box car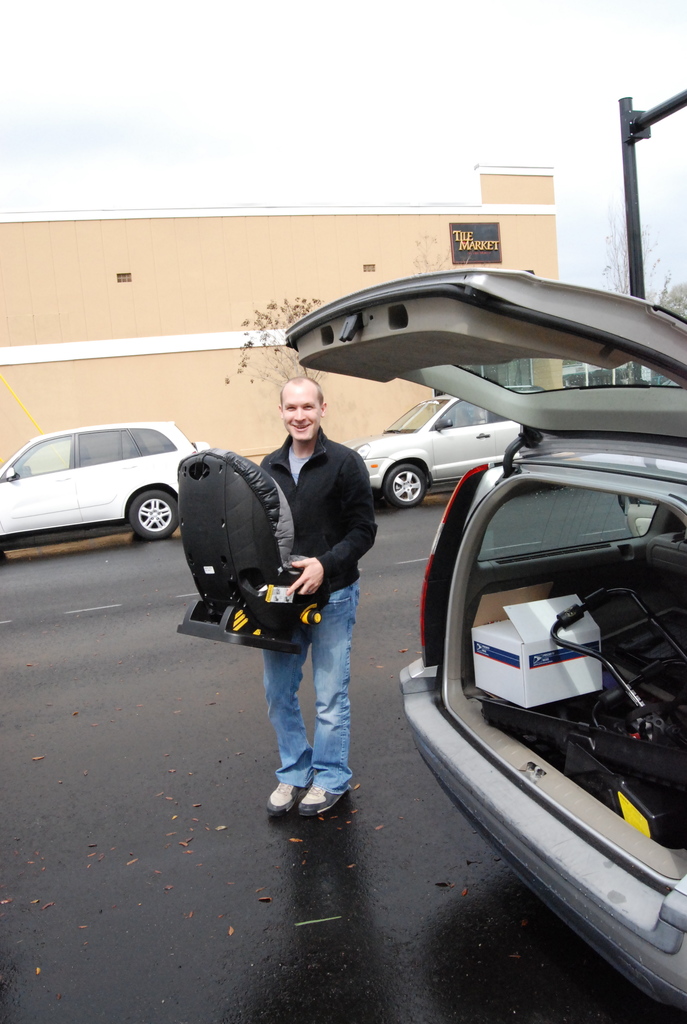
left=359, top=398, right=531, bottom=505
